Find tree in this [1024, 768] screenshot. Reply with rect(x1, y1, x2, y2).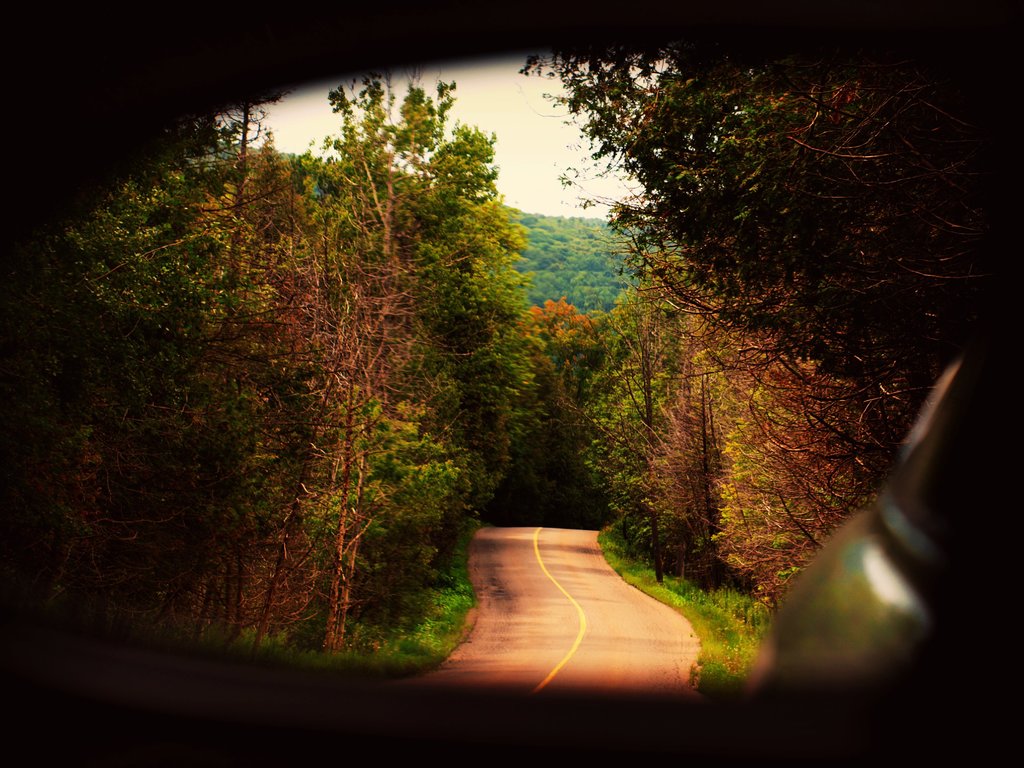
rect(587, 25, 1001, 621).
